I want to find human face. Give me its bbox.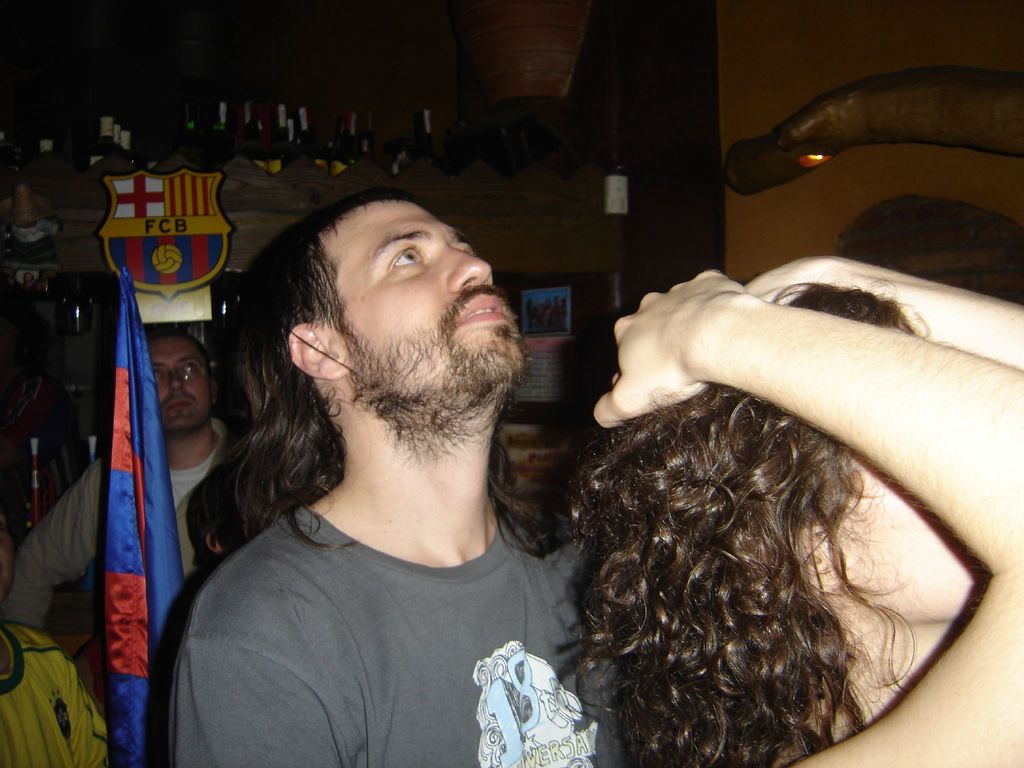
x1=828 y1=462 x2=980 y2=626.
